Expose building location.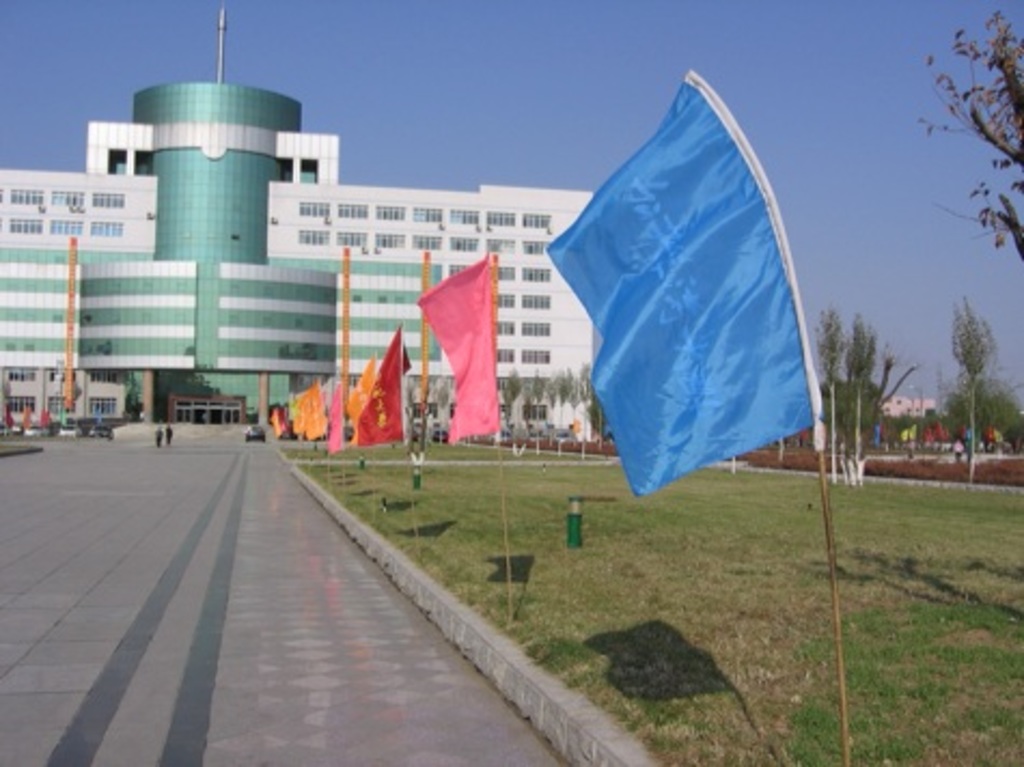
Exposed at 0,0,610,446.
